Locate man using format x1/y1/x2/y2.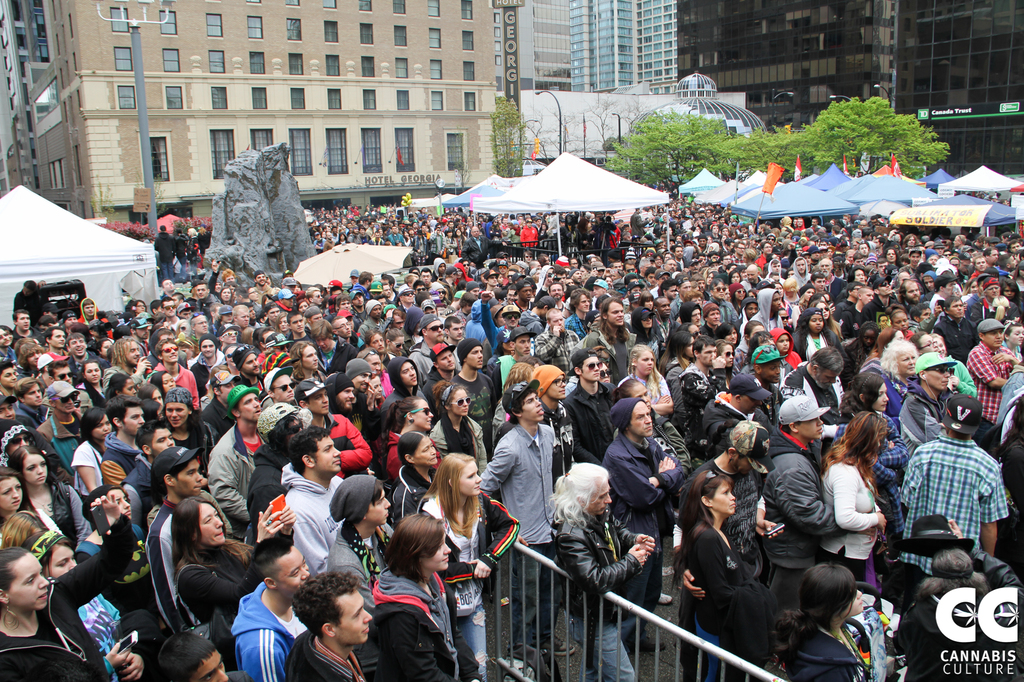
767/249/785/277.
